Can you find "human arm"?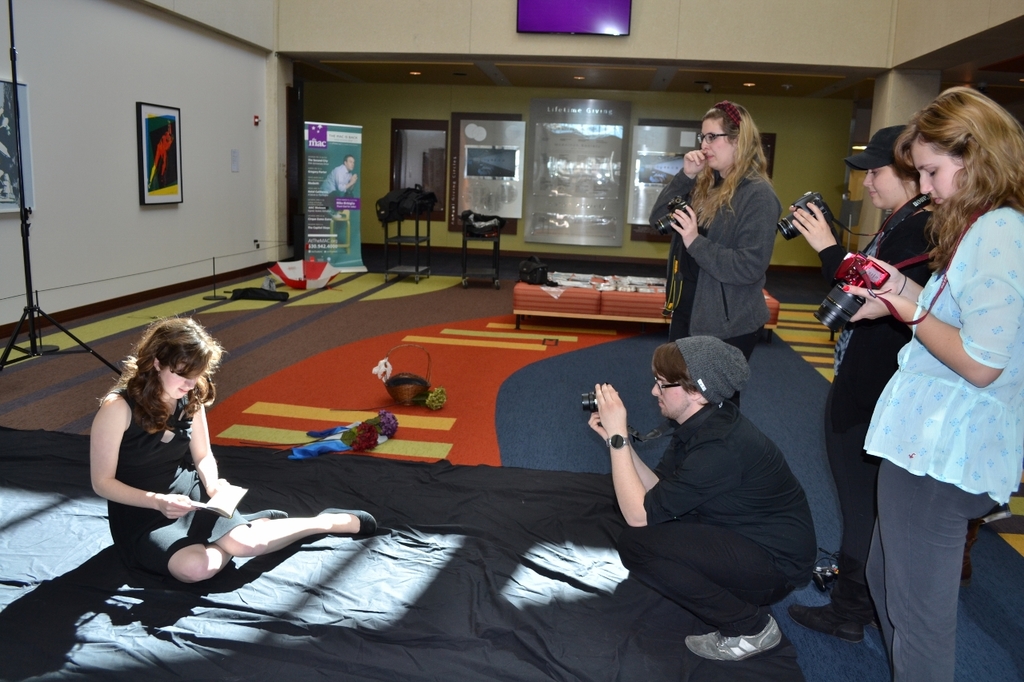
Yes, bounding box: {"x1": 588, "y1": 410, "x2": 662, "y2": 499}.
